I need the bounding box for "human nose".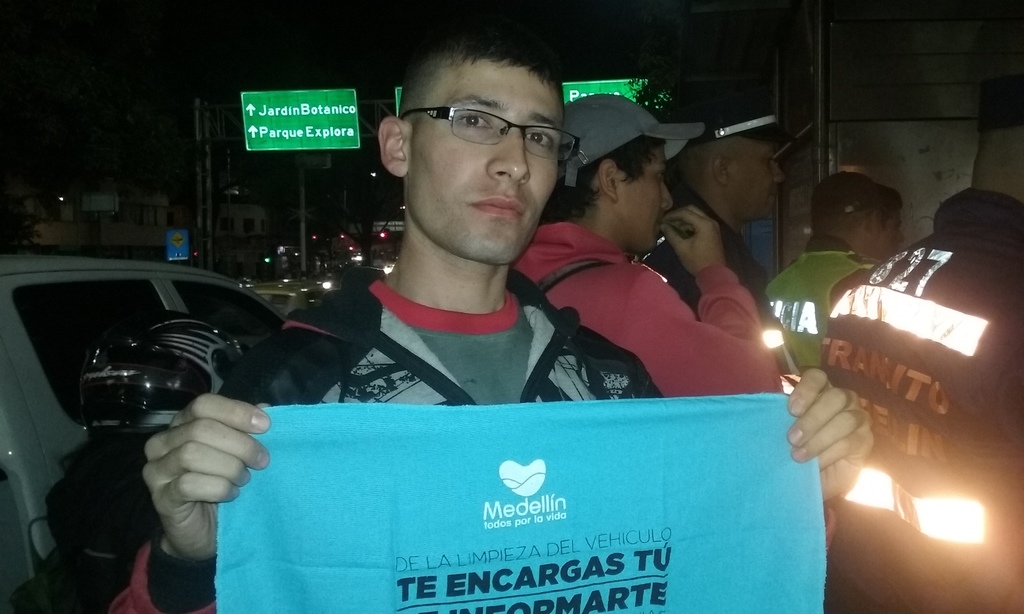
Here it is: box=[662, 184, 677, 210].
